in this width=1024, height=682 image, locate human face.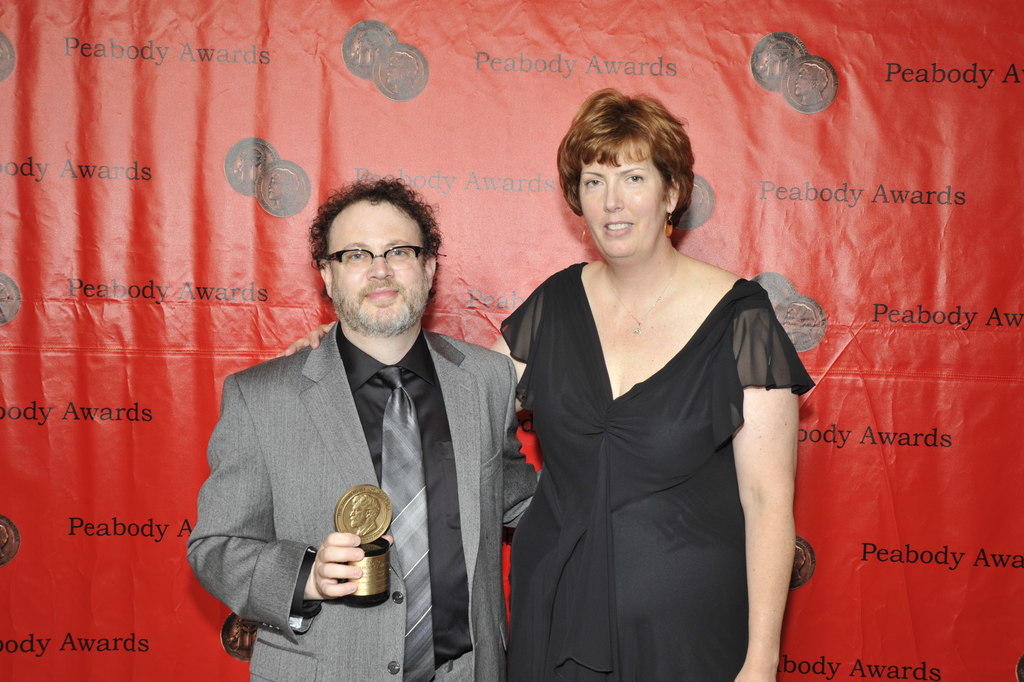
Bounding box: <bbox>325, 197, 430, 334</bbox>.
